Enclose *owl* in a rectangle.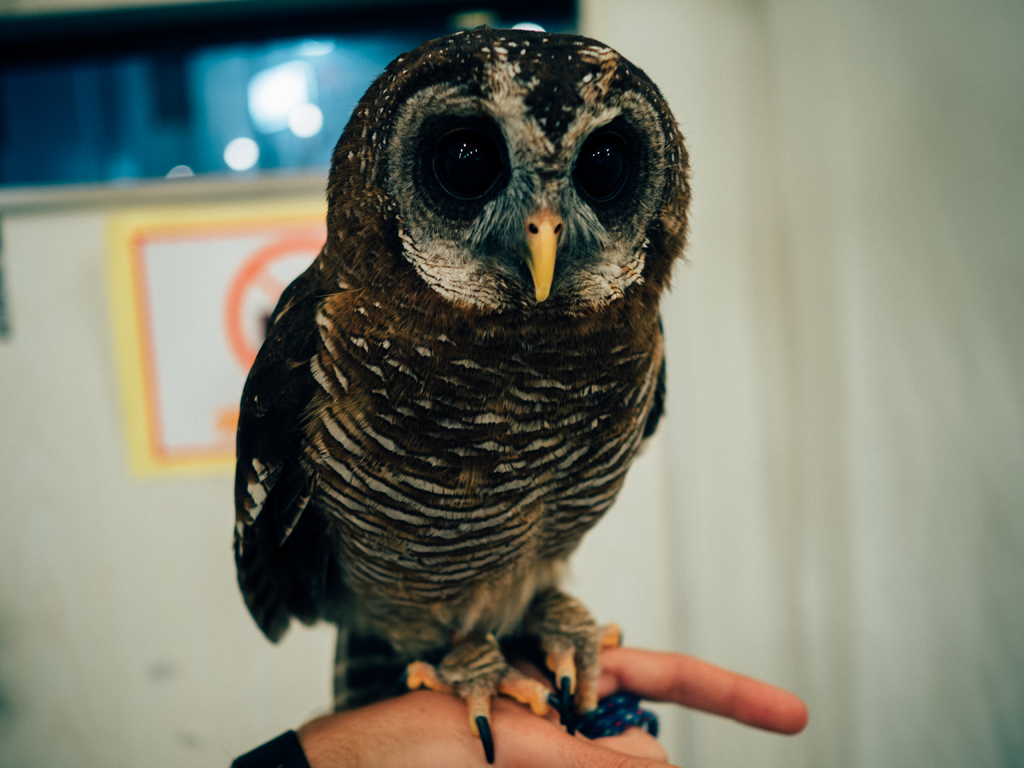
box(233, 24, 692, 767).
